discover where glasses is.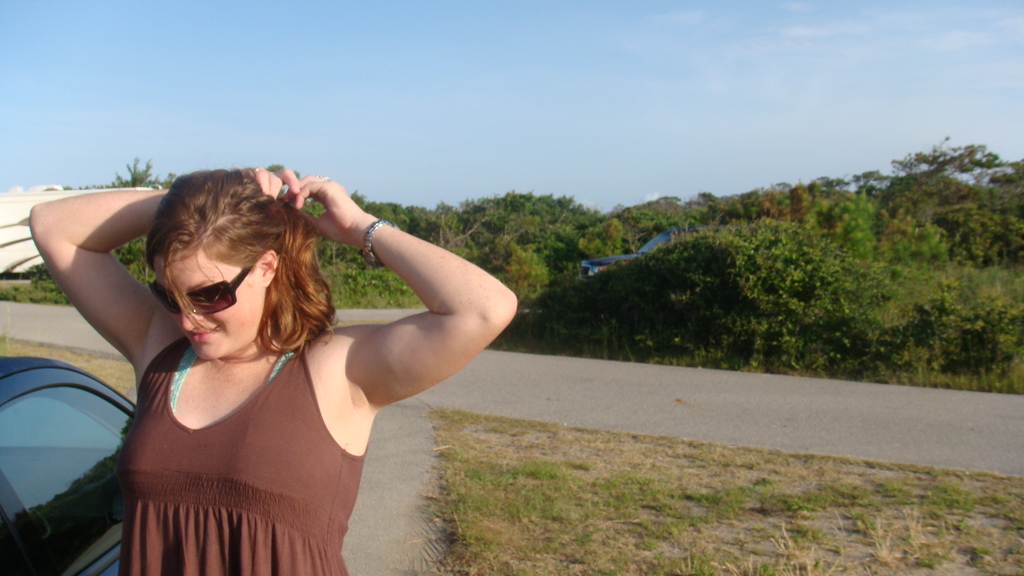
Discovered at pyautogui.locateOnScreen(157, 276, 255, 322).
